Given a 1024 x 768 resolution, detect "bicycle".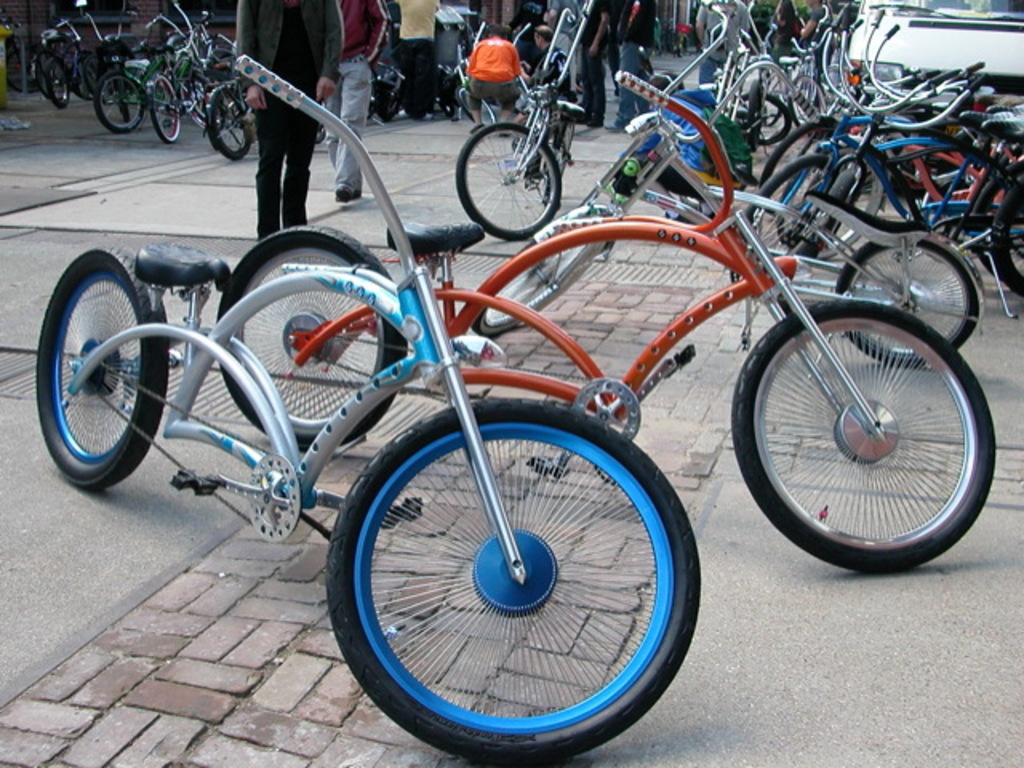
x1=426 y1=22 x2=542 y2=112.
